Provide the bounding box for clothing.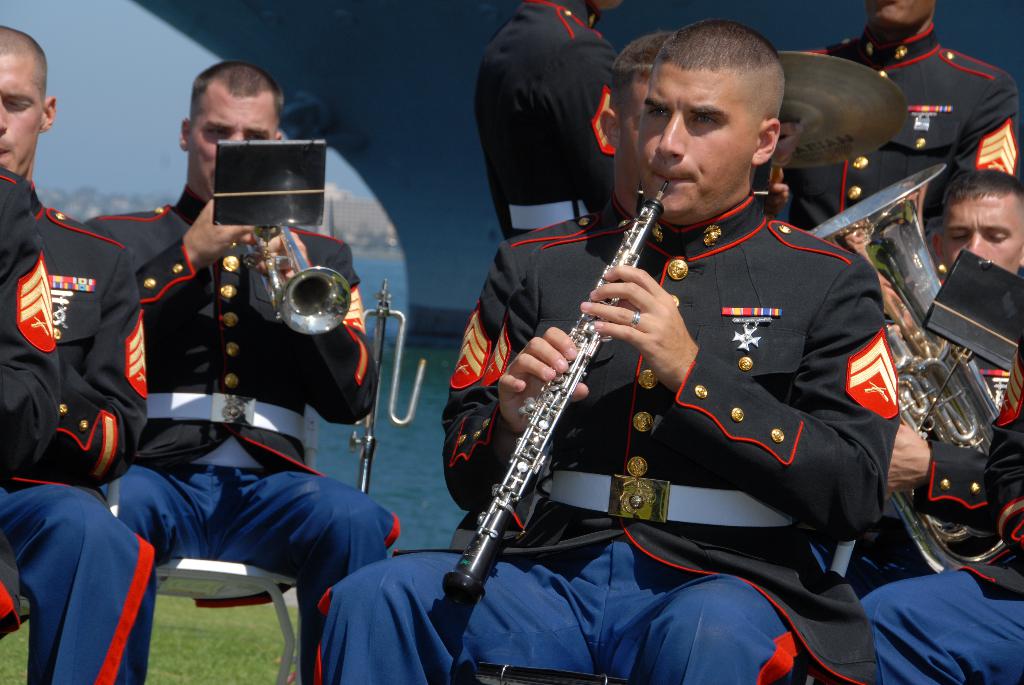
445,193,630,434.
